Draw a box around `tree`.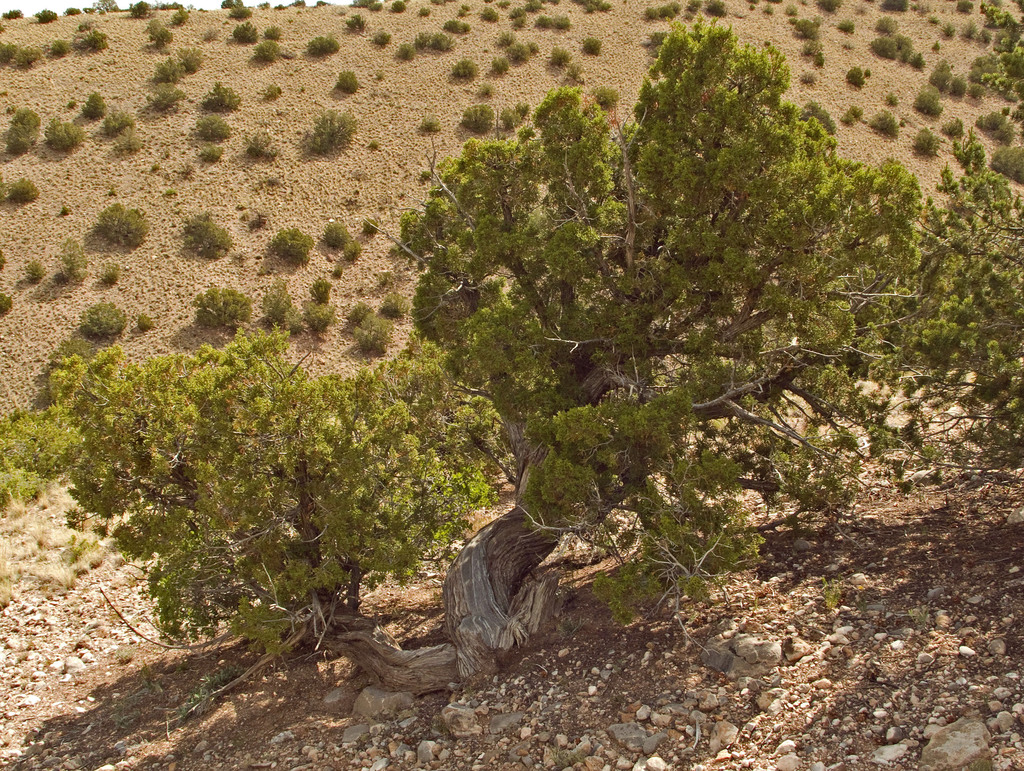
<region>883, 133, 1023, 475</region>.
